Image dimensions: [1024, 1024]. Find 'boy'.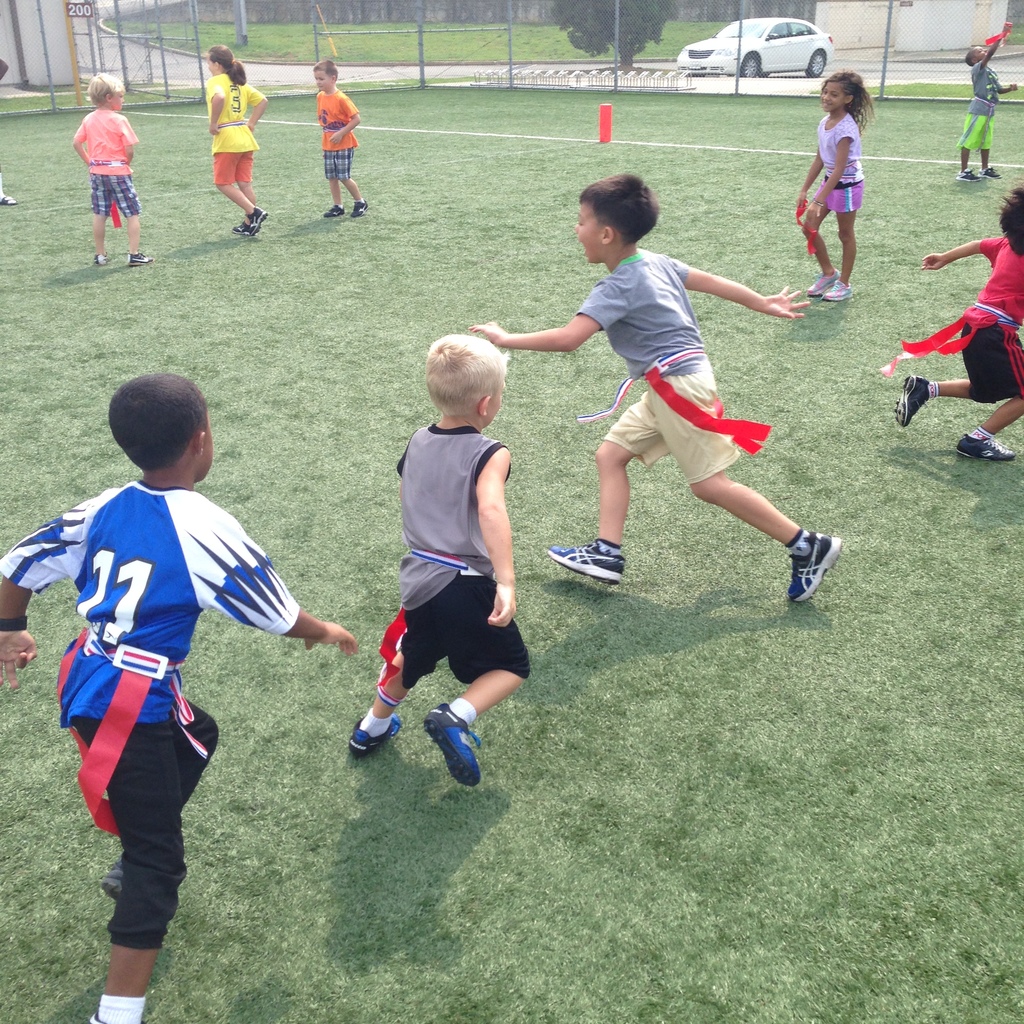
470/173/844/600.
